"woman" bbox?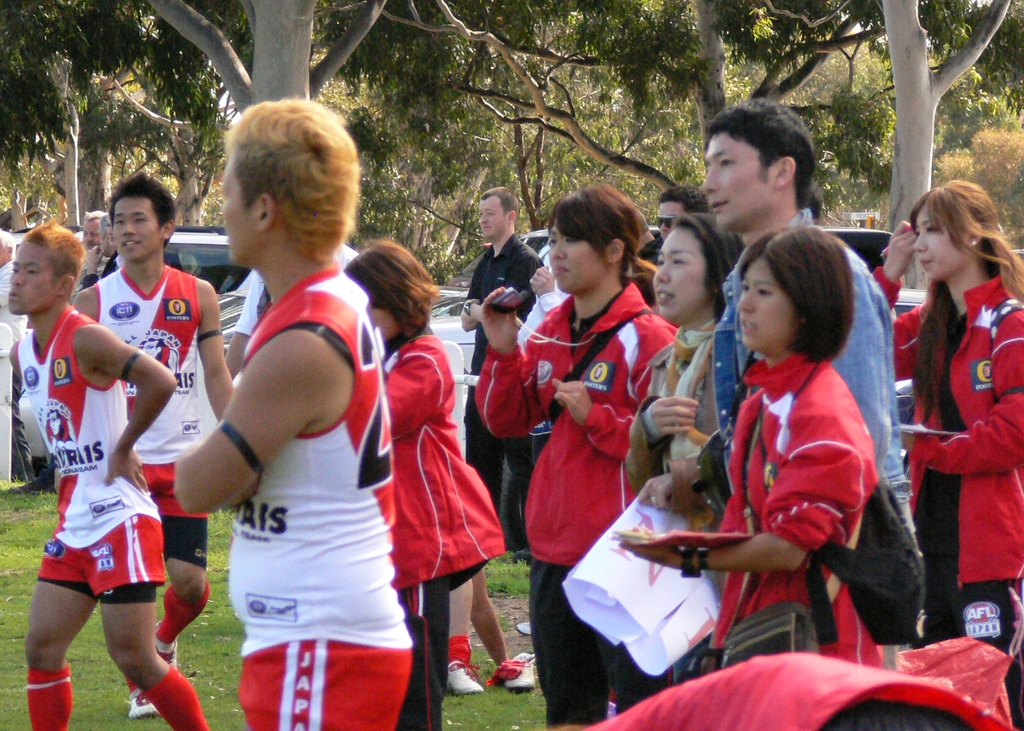
(620, 227, 882, 671)
